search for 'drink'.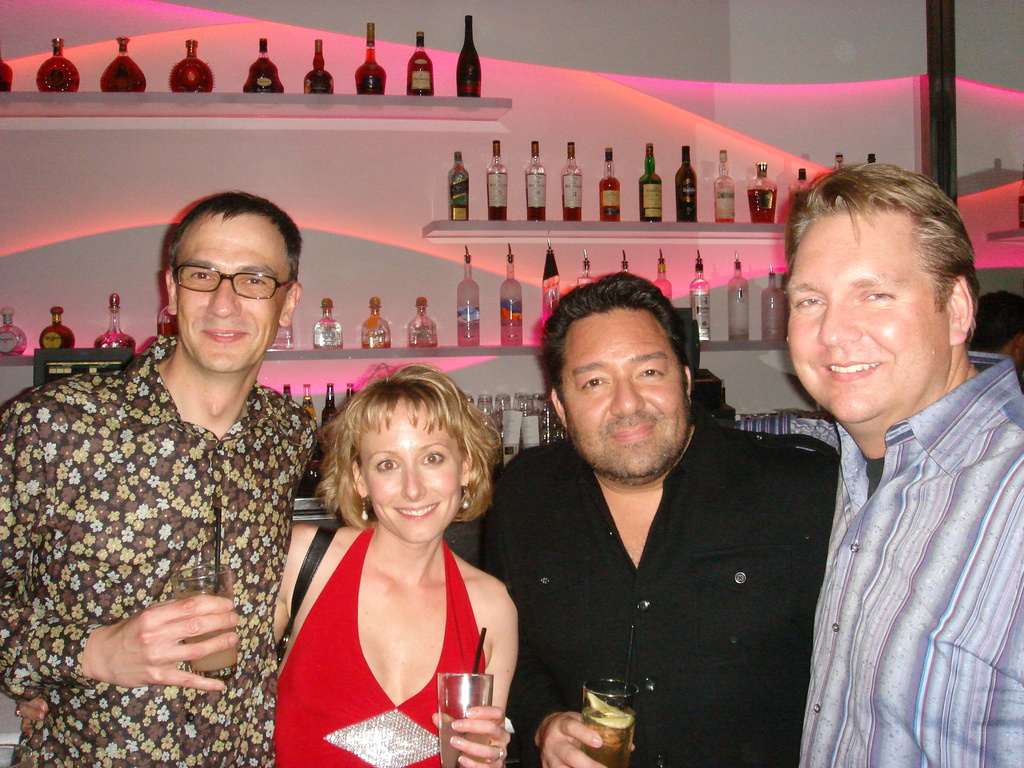
Found at 459,16,483,95.
